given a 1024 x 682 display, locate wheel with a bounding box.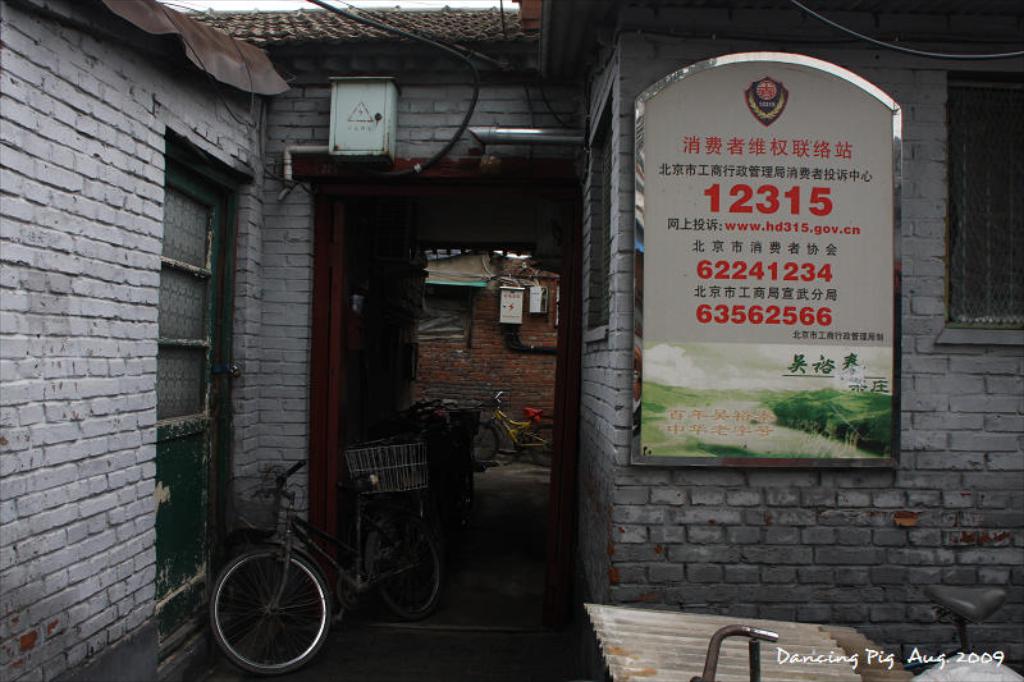
Located: left=206, top=548, right=326, bottom=674.
